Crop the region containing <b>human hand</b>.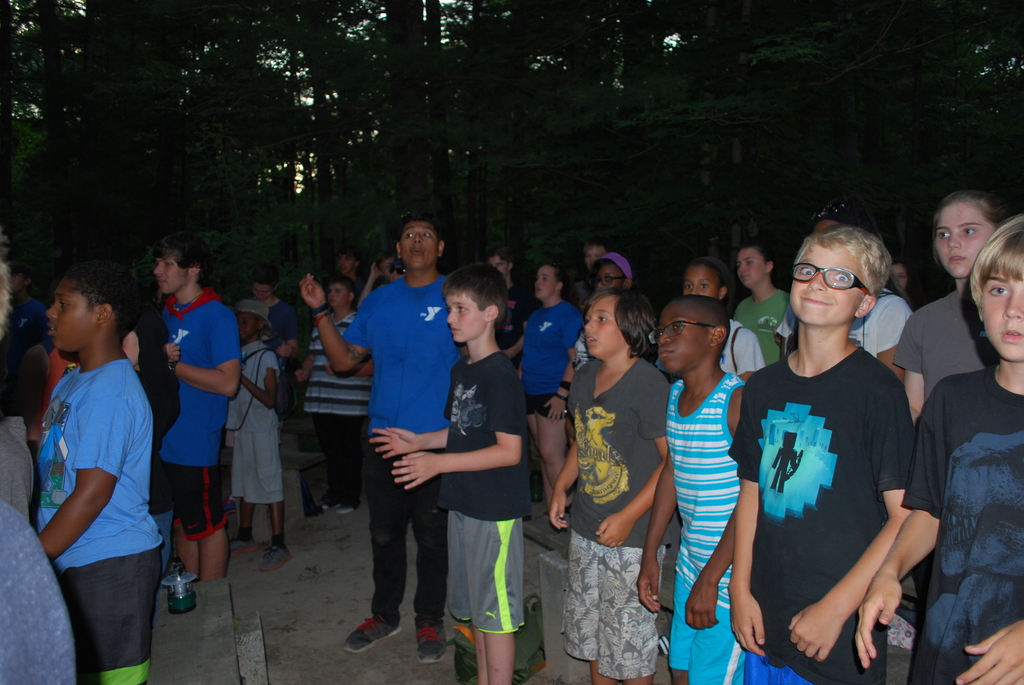
Crop region: {"x1": 161, "y1": 339, "x2": 181, "y2": 363}.
